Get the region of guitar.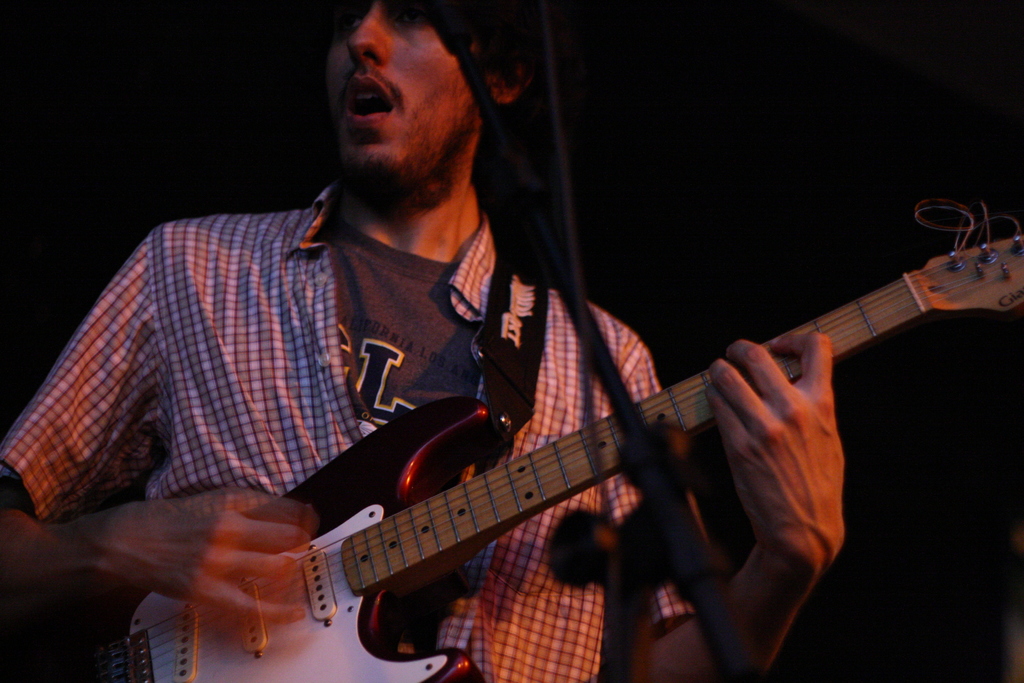
Rect(106, 204, 1023, 682).
